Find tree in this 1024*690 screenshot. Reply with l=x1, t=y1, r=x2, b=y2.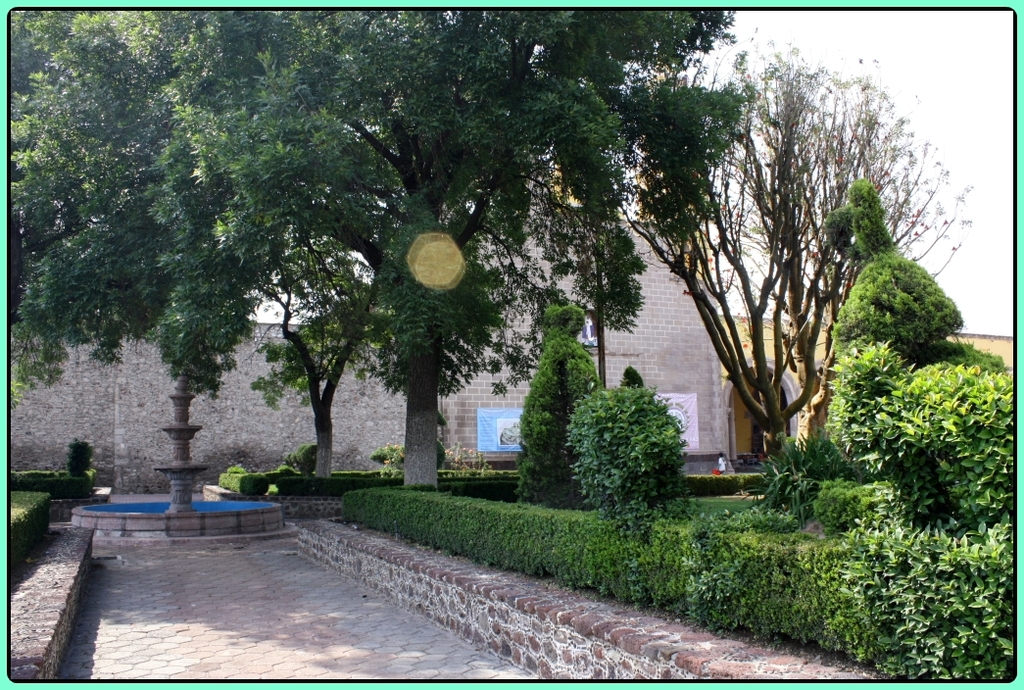
l=156, t=0, r=738, b=489.
